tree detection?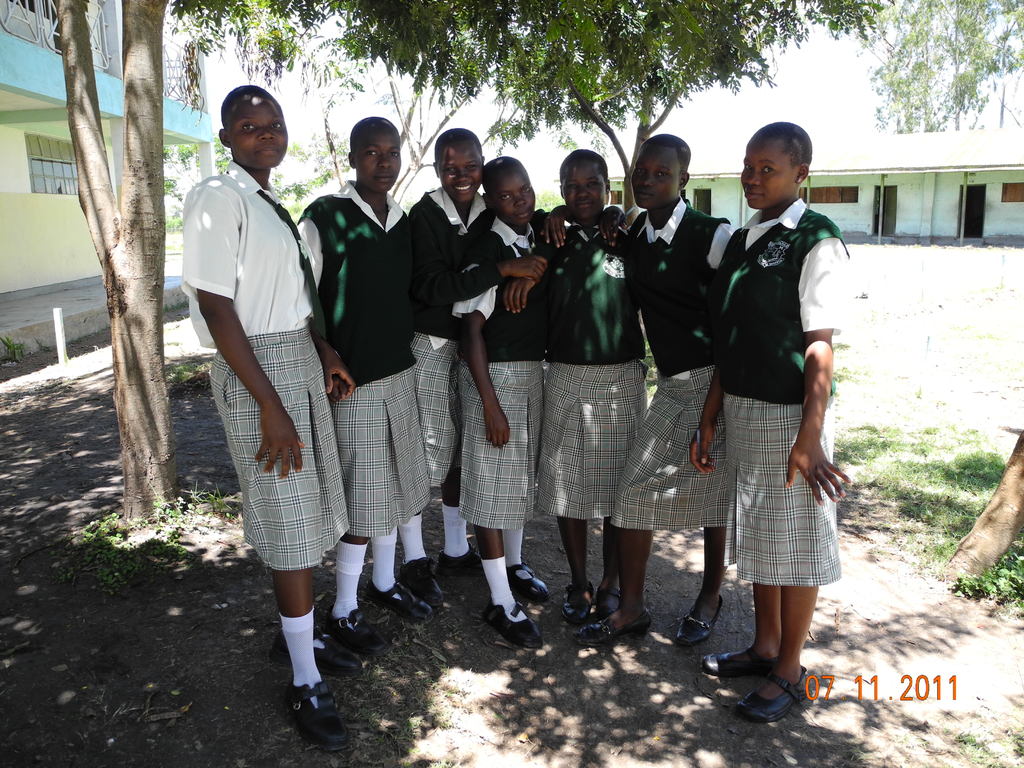
(46,0,501,527)
